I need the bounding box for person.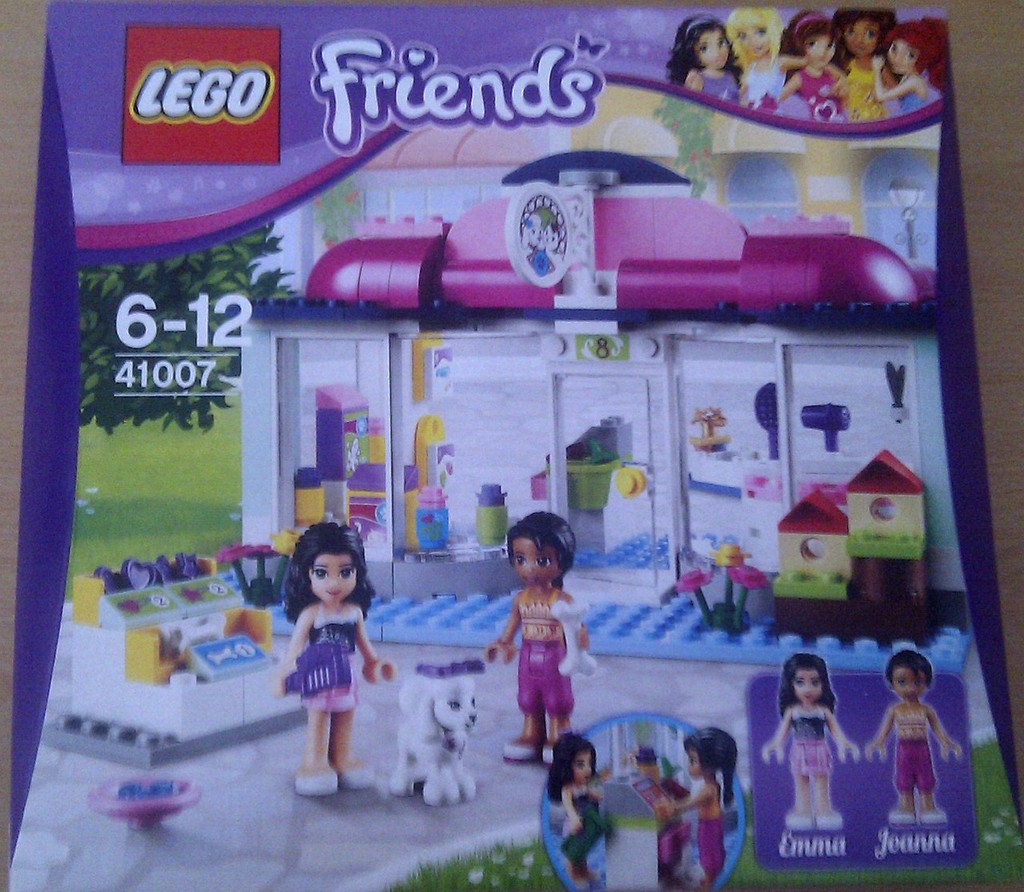
Here it is: [x1=830, y1=5, x2=898, y2=121].
